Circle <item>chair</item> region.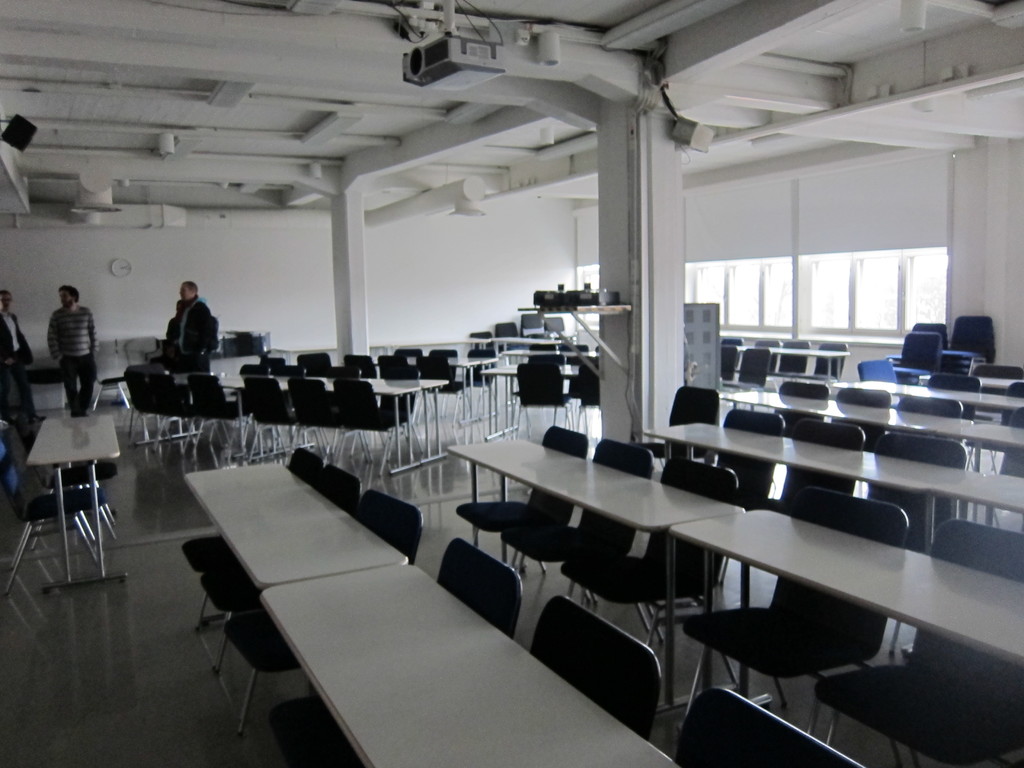
Region: [left=816, top=521, right=1023, bottom=765].
